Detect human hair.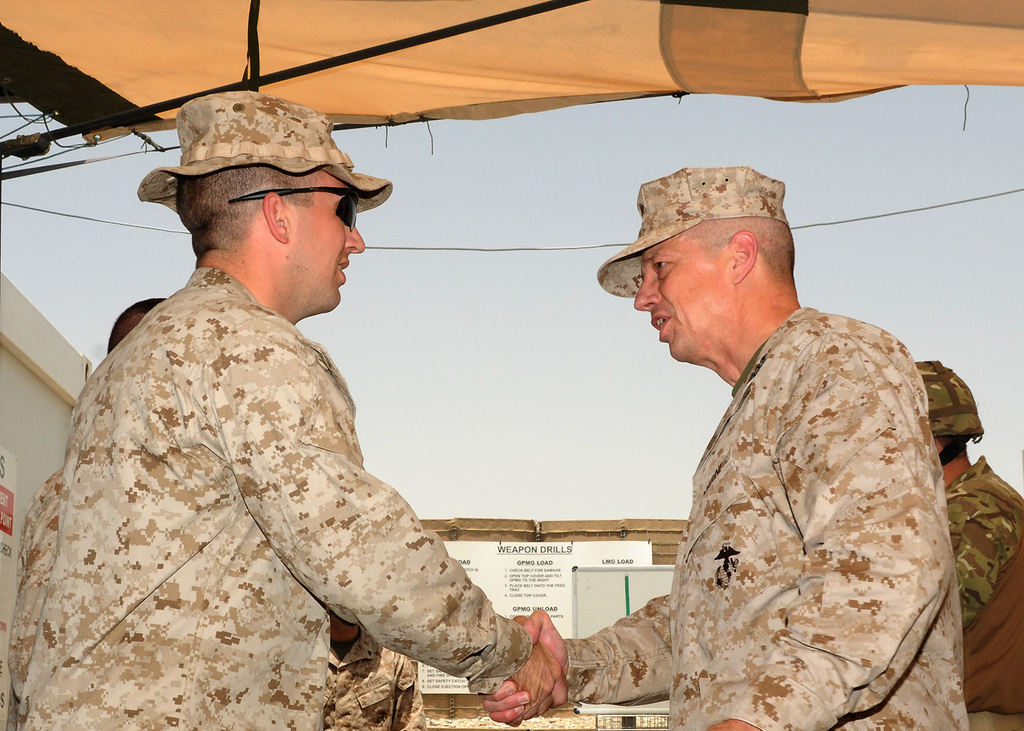
Detected at select_region(155, 143, 369, 263).
